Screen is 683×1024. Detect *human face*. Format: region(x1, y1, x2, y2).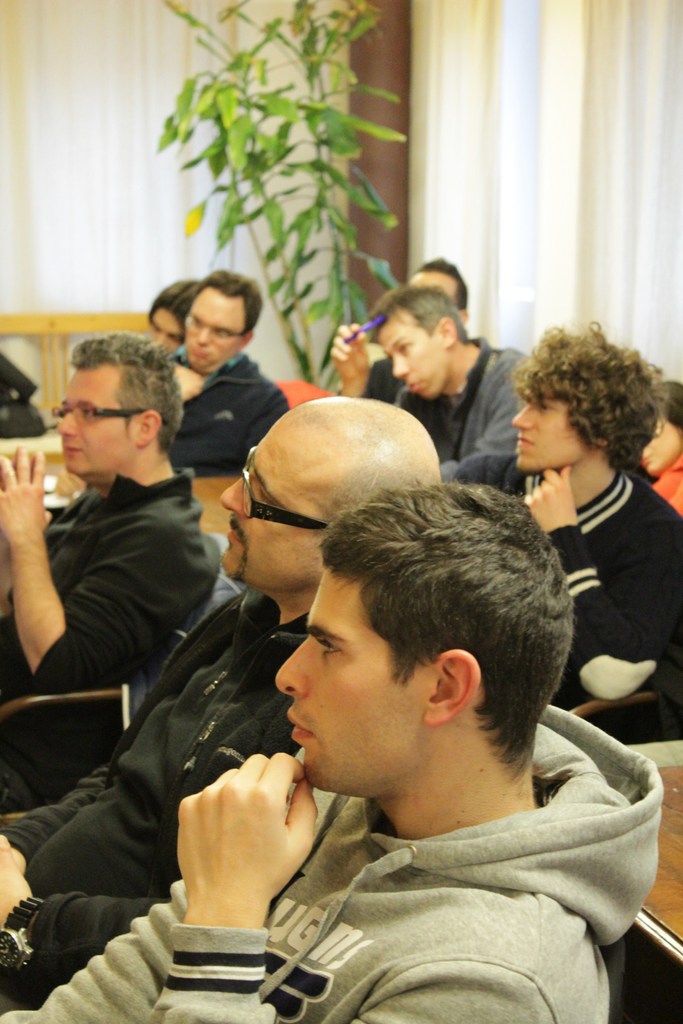
region(372, 312, 443, 397).
